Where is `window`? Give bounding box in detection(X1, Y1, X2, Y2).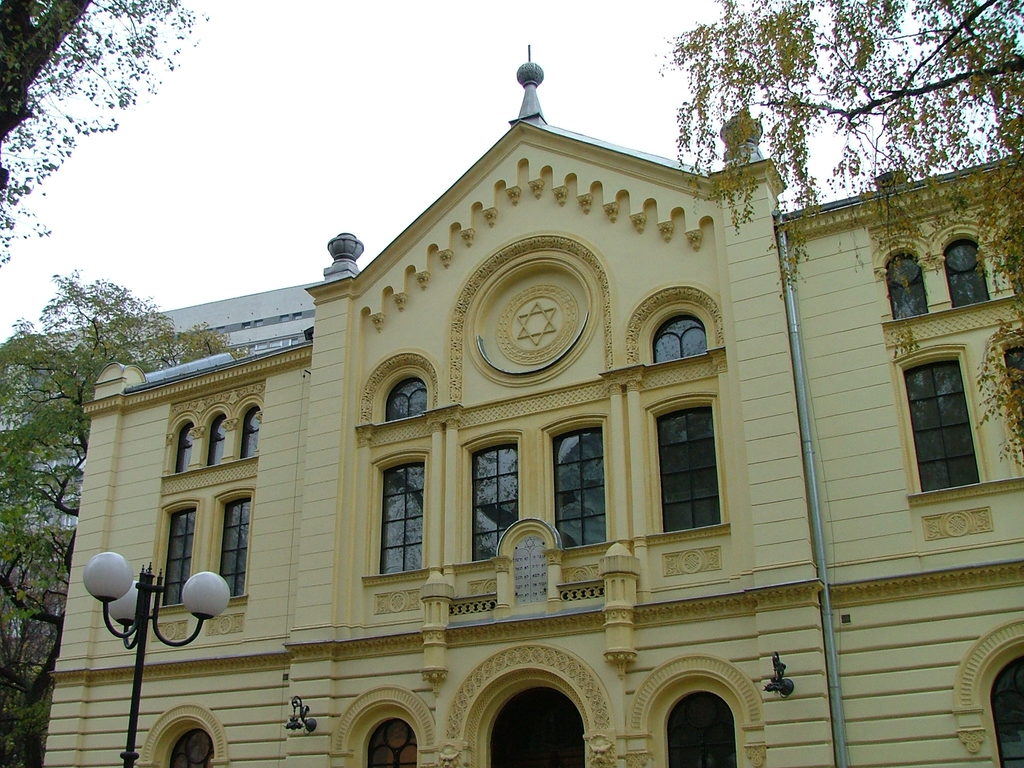
detection(365, 724, 419, 767).
